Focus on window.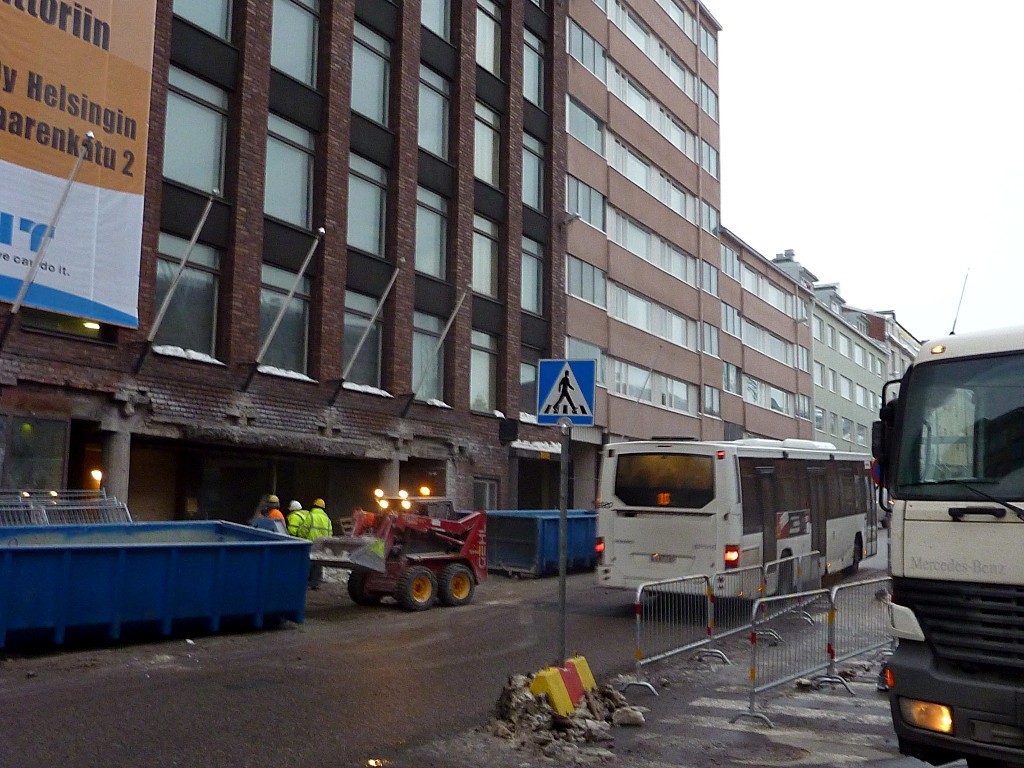
Focused at pyautogui.locateOnScreen(461, 200, 506, 309).
